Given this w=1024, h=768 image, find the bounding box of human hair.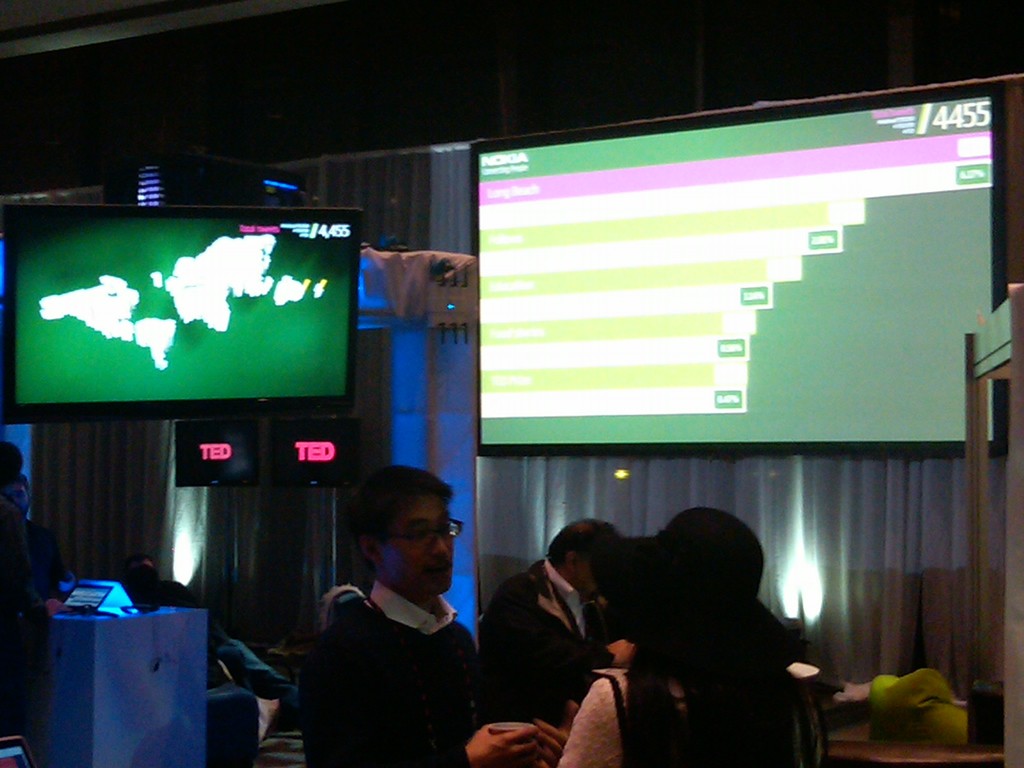
546, 520, 627, 563.
